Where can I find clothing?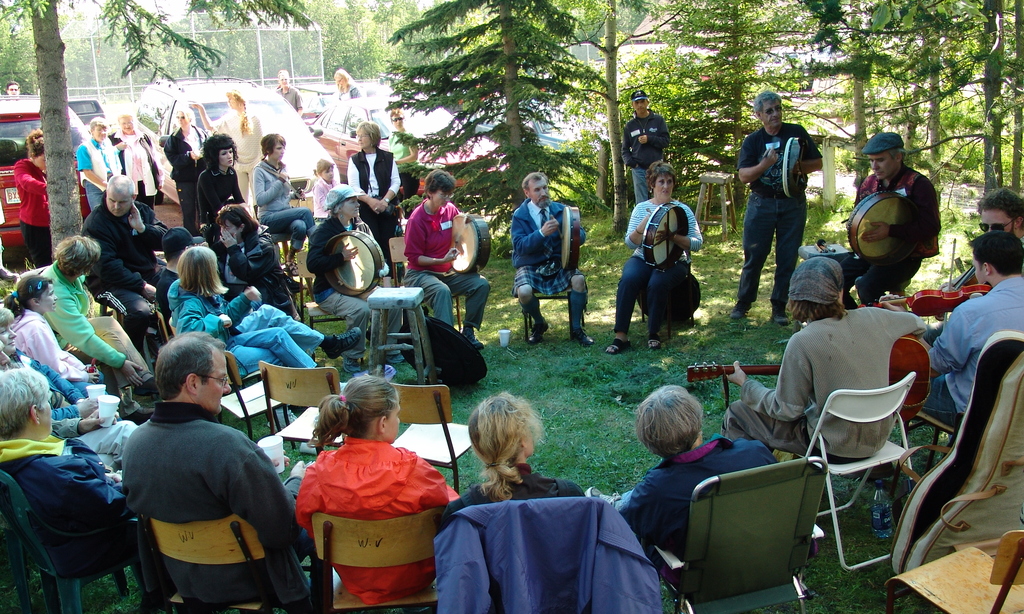
You can find it at [616, 443, 776, 559].
